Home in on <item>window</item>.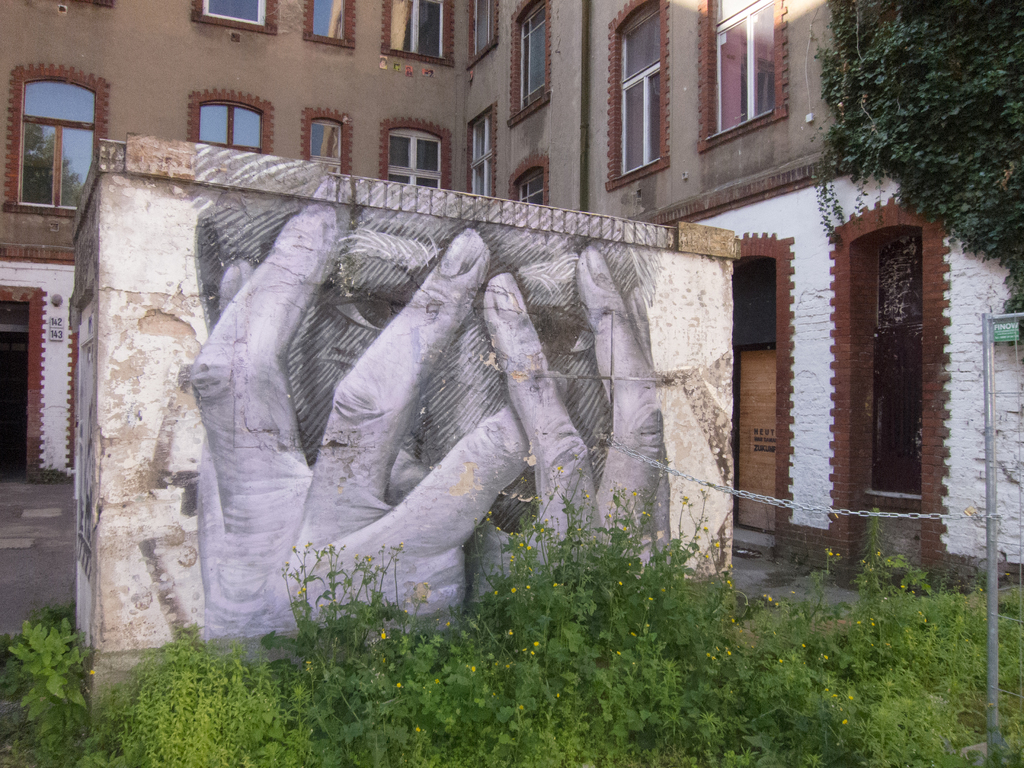
Homed in at (472,108,499,196).
